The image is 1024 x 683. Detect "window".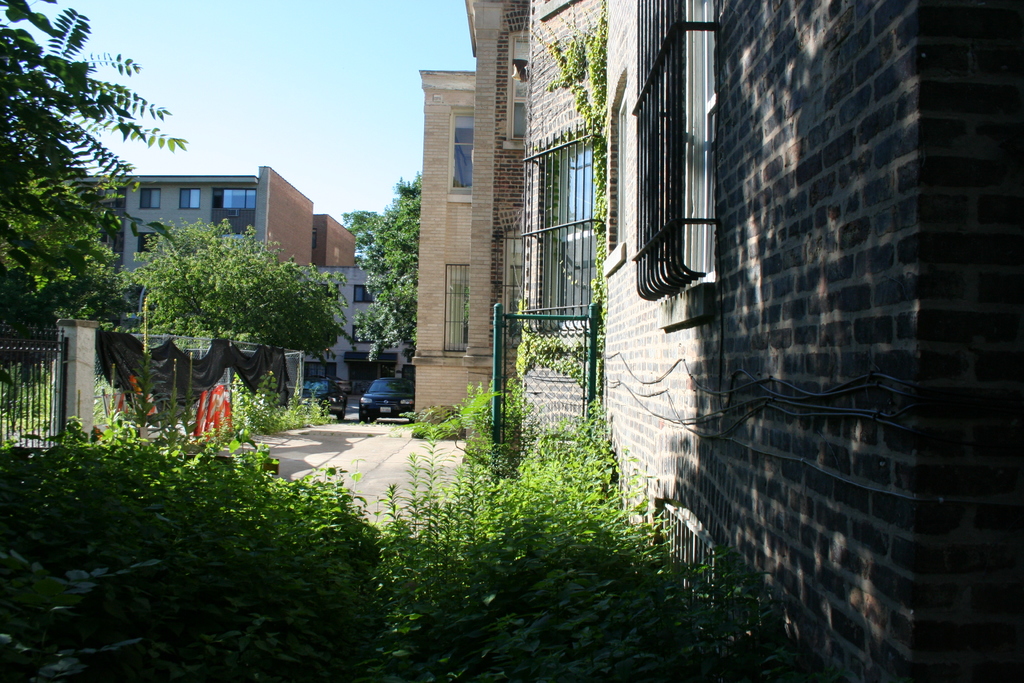
Detection: <region>141, 188, 163, 212</region>.
